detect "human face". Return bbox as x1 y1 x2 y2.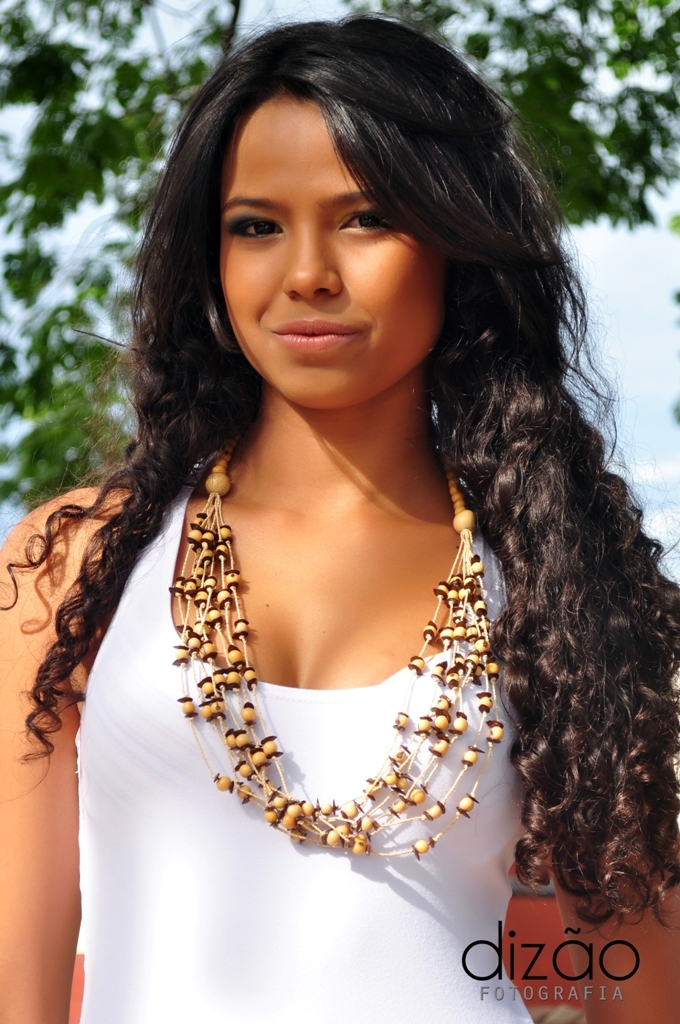
215 87 444 417.
